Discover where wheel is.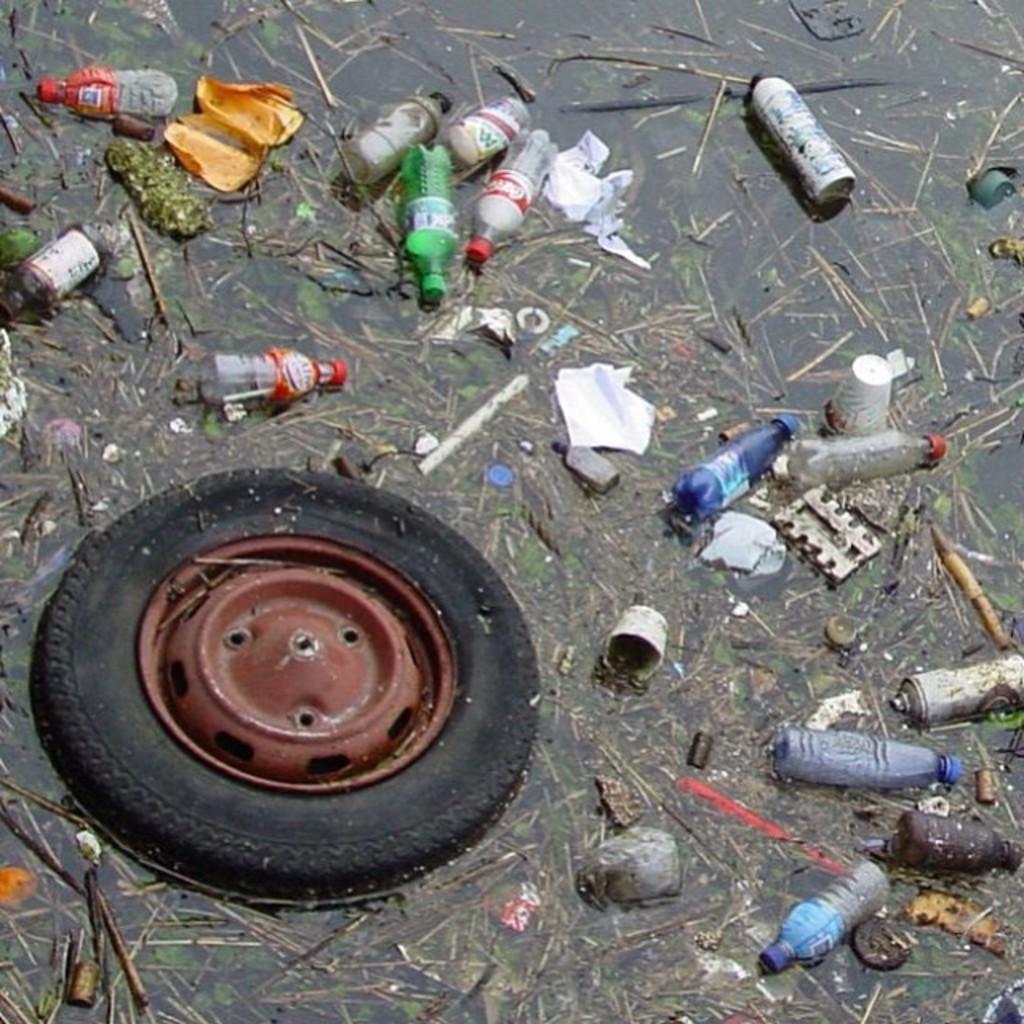
Discovered at locate(3, 461, 573, 890).
